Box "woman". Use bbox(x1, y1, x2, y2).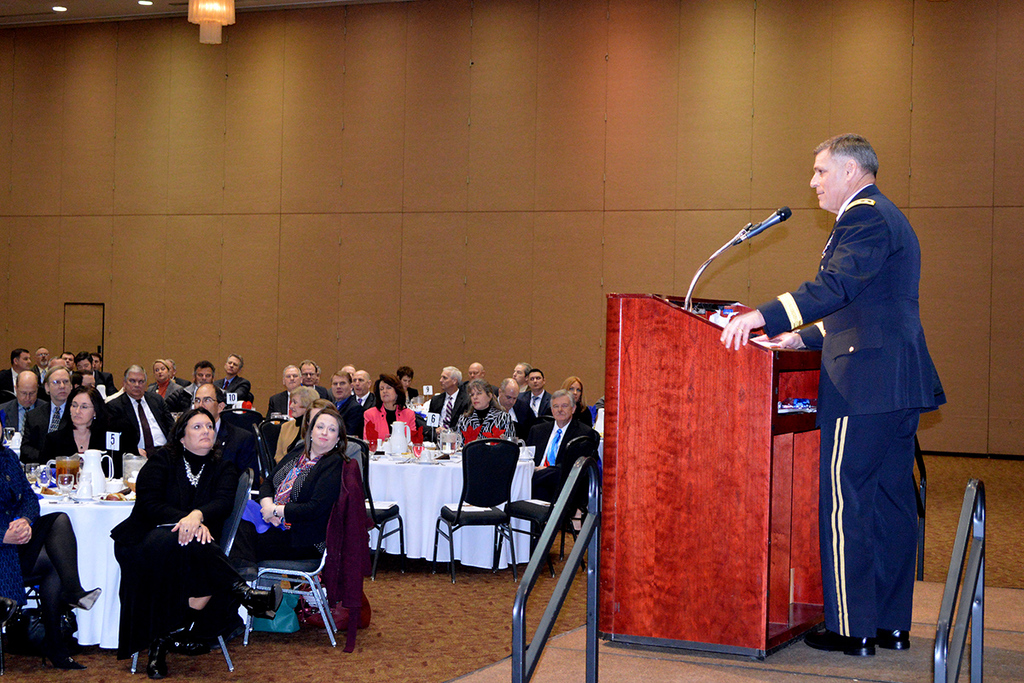
bbox(113, 405, 253, 674).
